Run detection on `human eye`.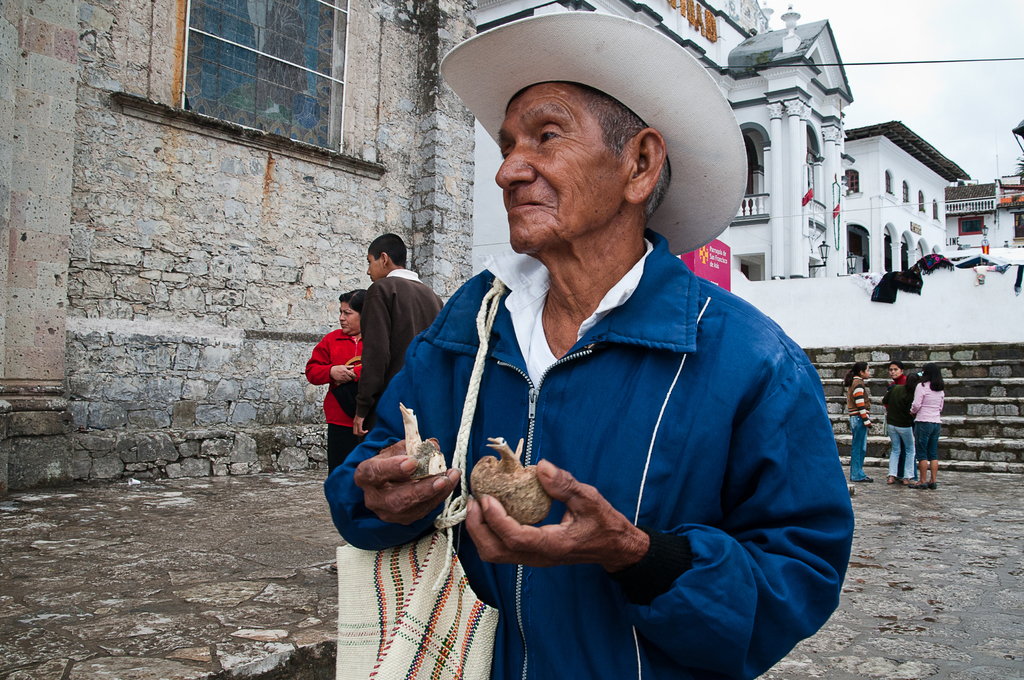
Result: left=499, top=145, right=513, bottom=160.
